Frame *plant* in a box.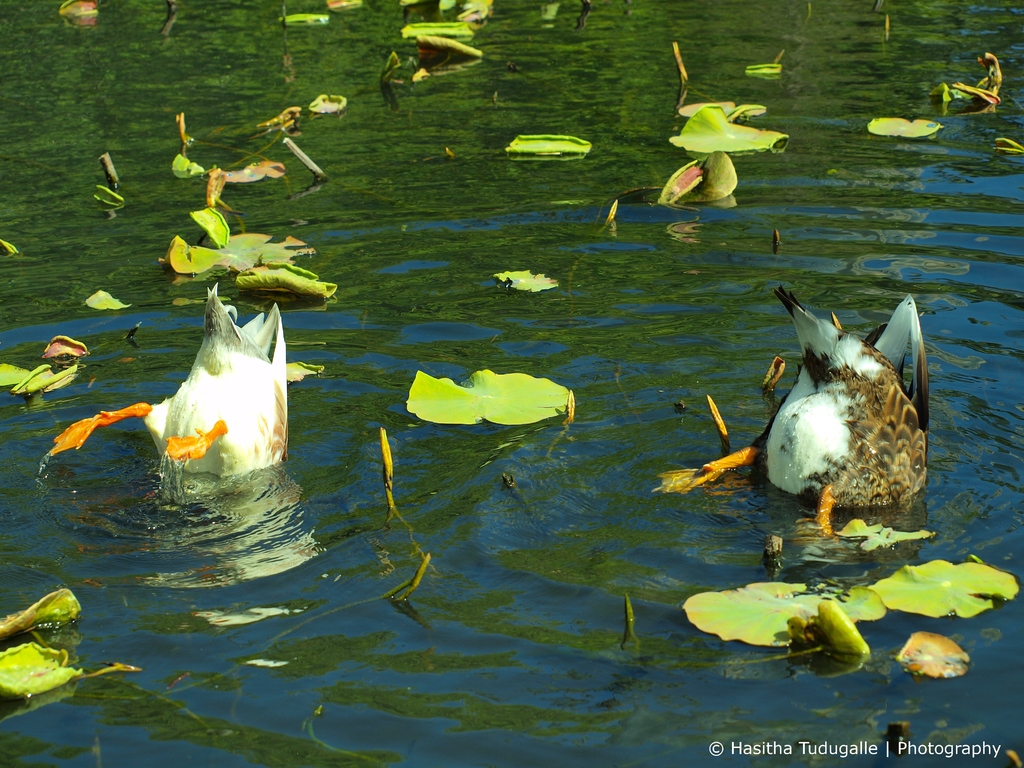
region(396, 365, 578, 433).
